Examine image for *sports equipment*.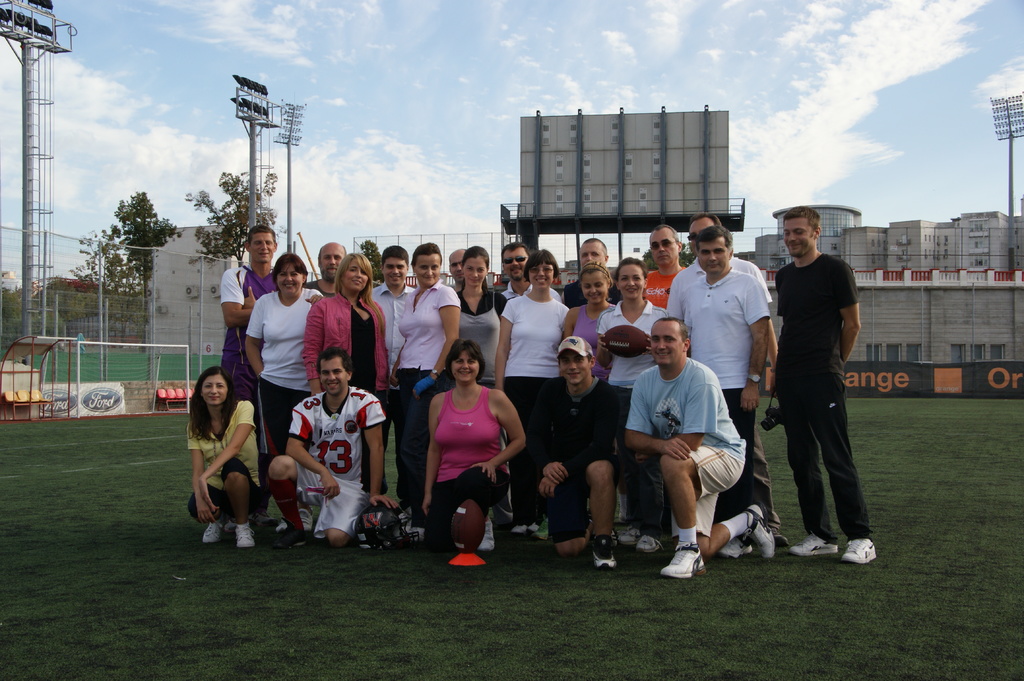
Examination result: 660,543,704,581.
